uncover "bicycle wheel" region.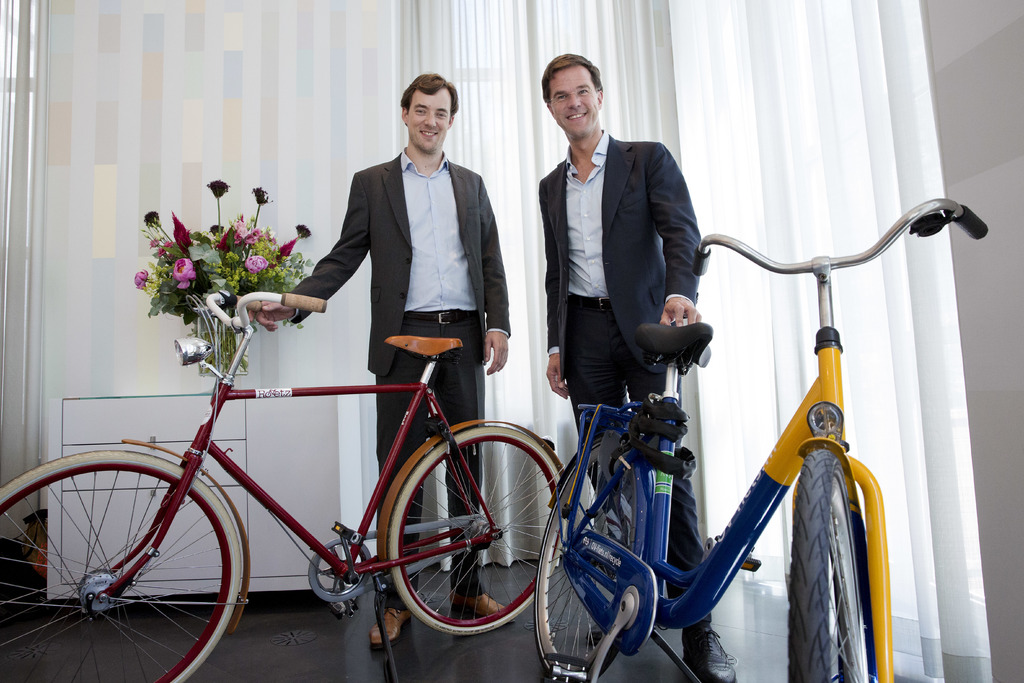
Uncovered: (534,439,636,682).
